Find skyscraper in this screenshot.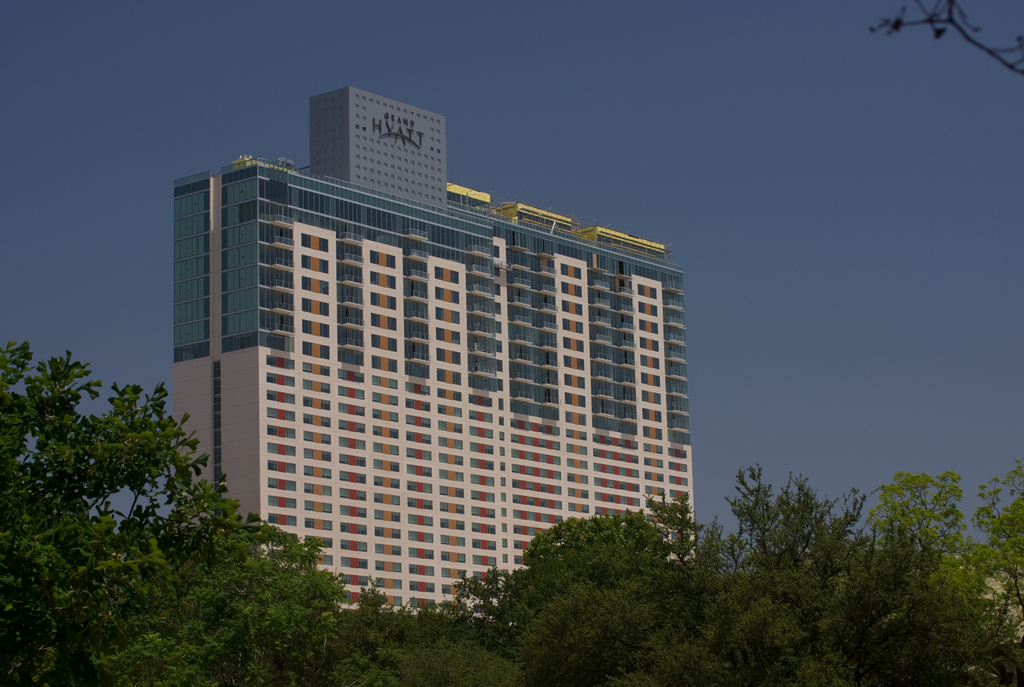
The bounding box for skyscraper is {"left": 179, "top": 122, "right": 691, "bottom": 638}.
